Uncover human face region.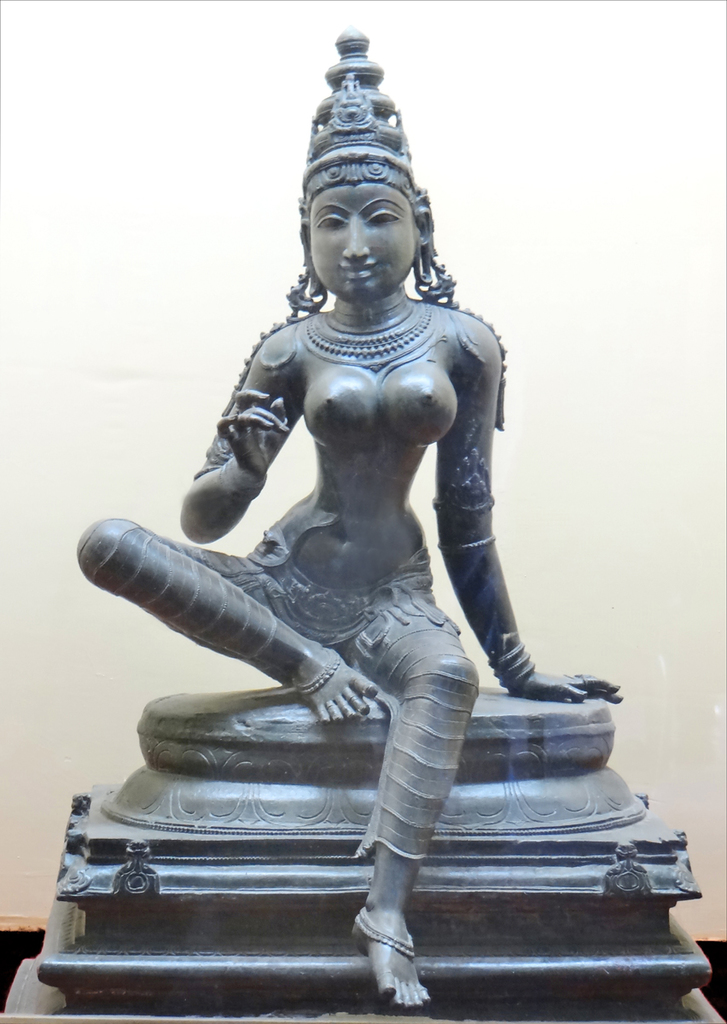
Uncovered: (x1=311, y1=186, x2=414, y2=299).
